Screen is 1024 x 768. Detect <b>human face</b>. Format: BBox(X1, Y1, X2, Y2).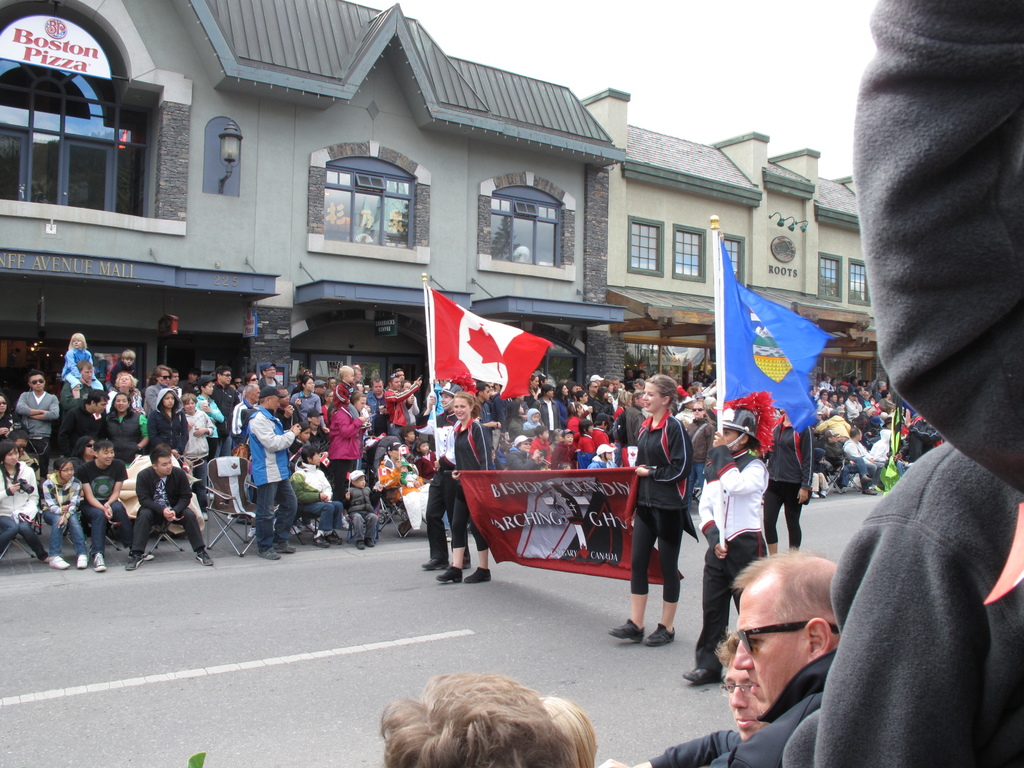
BBox(718, 660, 771, 766).
